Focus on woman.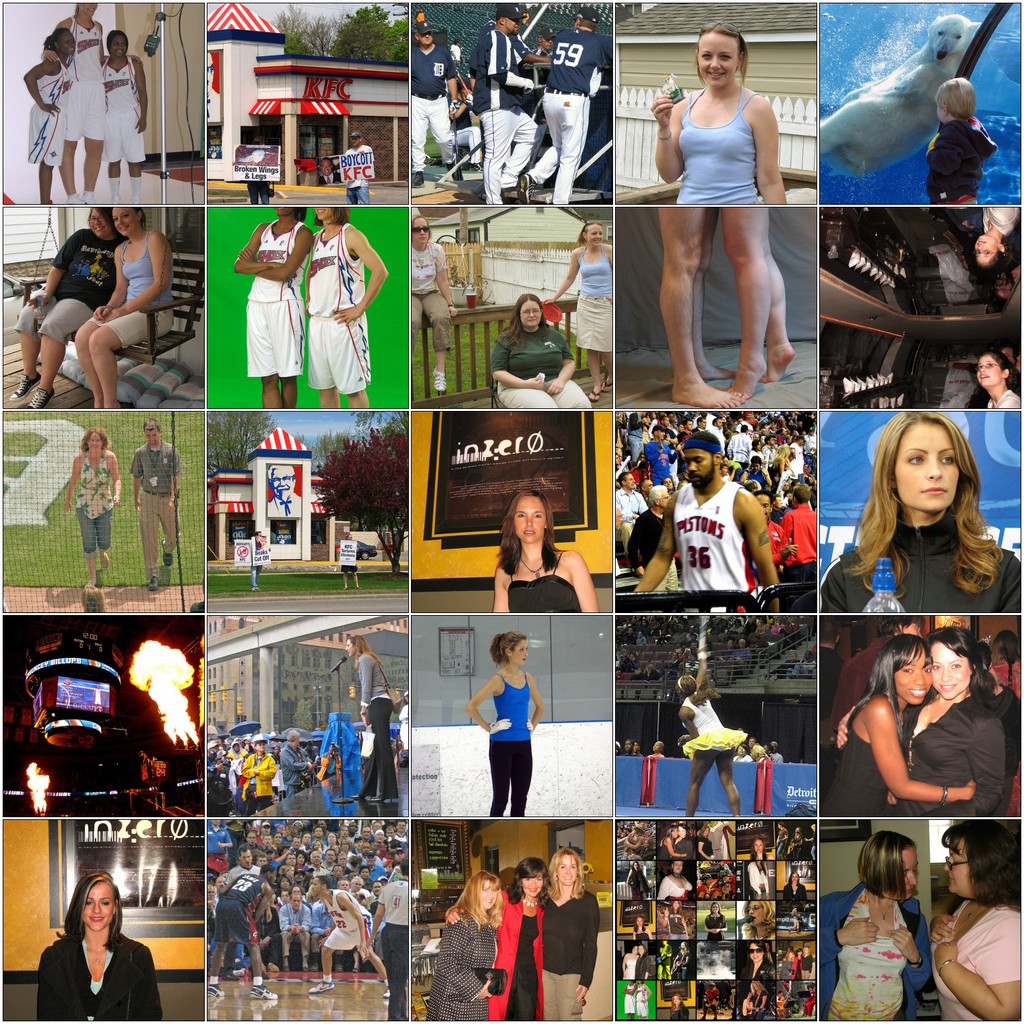
Focused at {"x1": 107, "y1": 31, "x2": 165, "y2": 217}.
